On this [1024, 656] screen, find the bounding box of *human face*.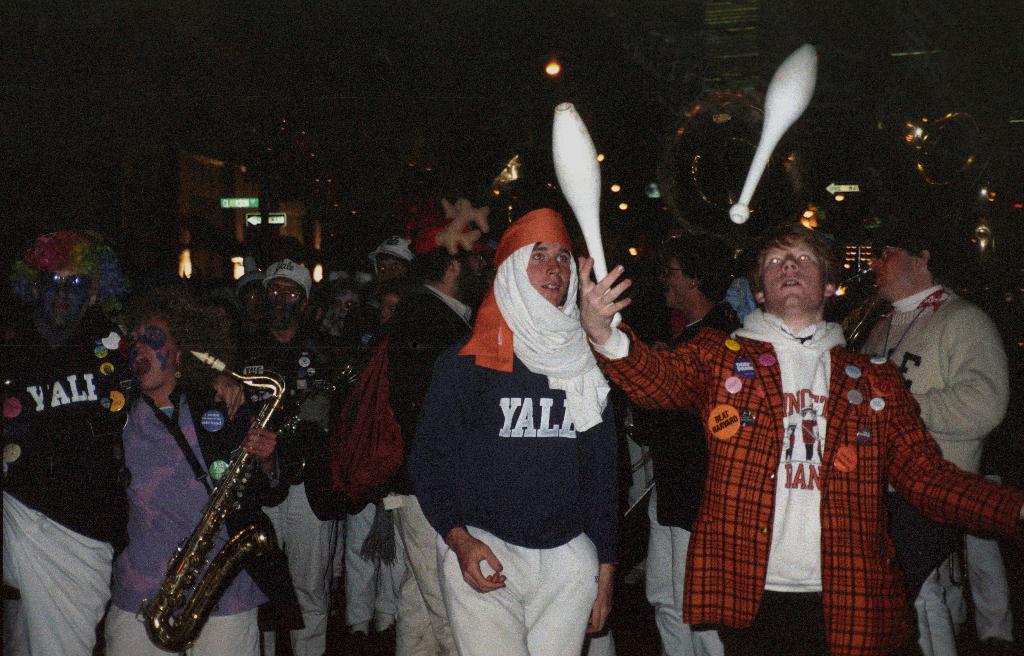
Bounding box: crop(332, 291, 359, 330).
